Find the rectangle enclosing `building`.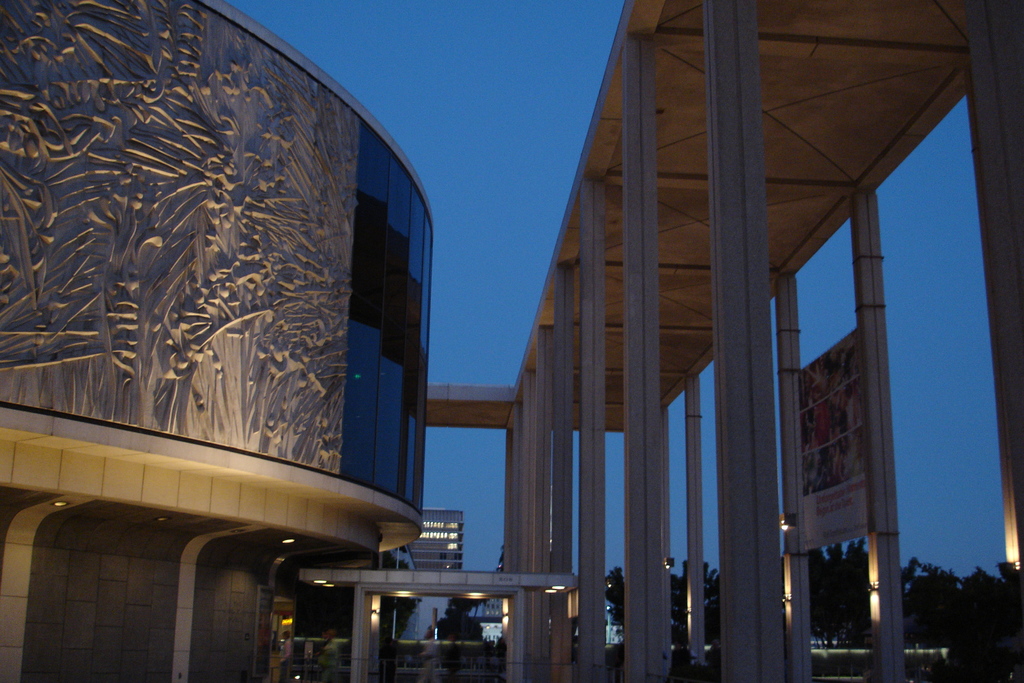
[x1=0, y1=0, x2=434, y2=682].
